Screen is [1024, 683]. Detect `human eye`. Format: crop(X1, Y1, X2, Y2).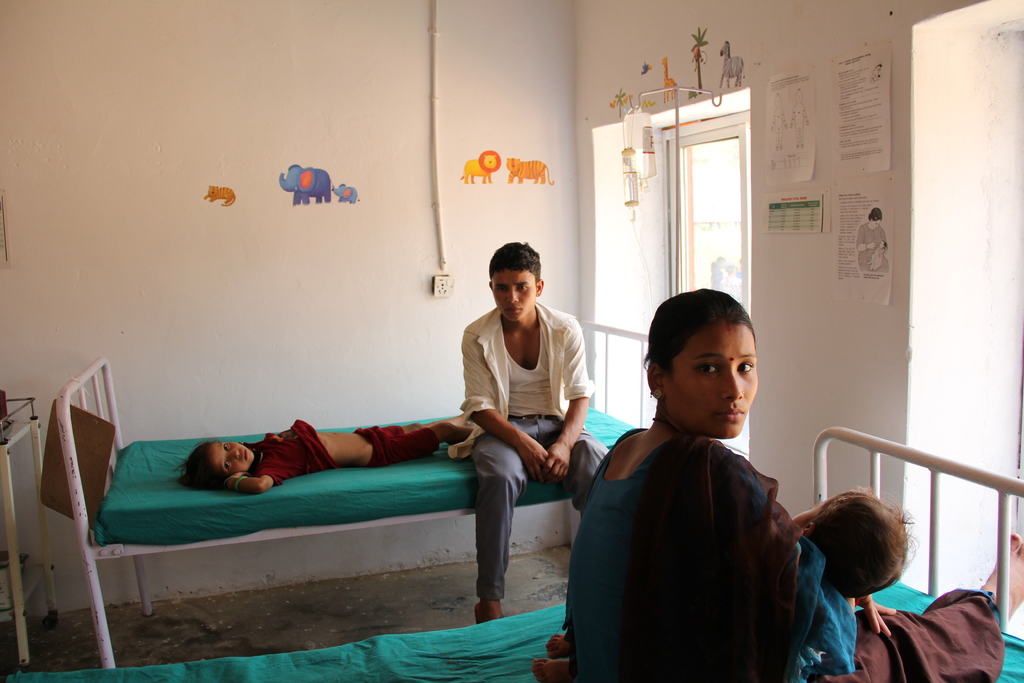
crop(223, 459, 232, 471).
